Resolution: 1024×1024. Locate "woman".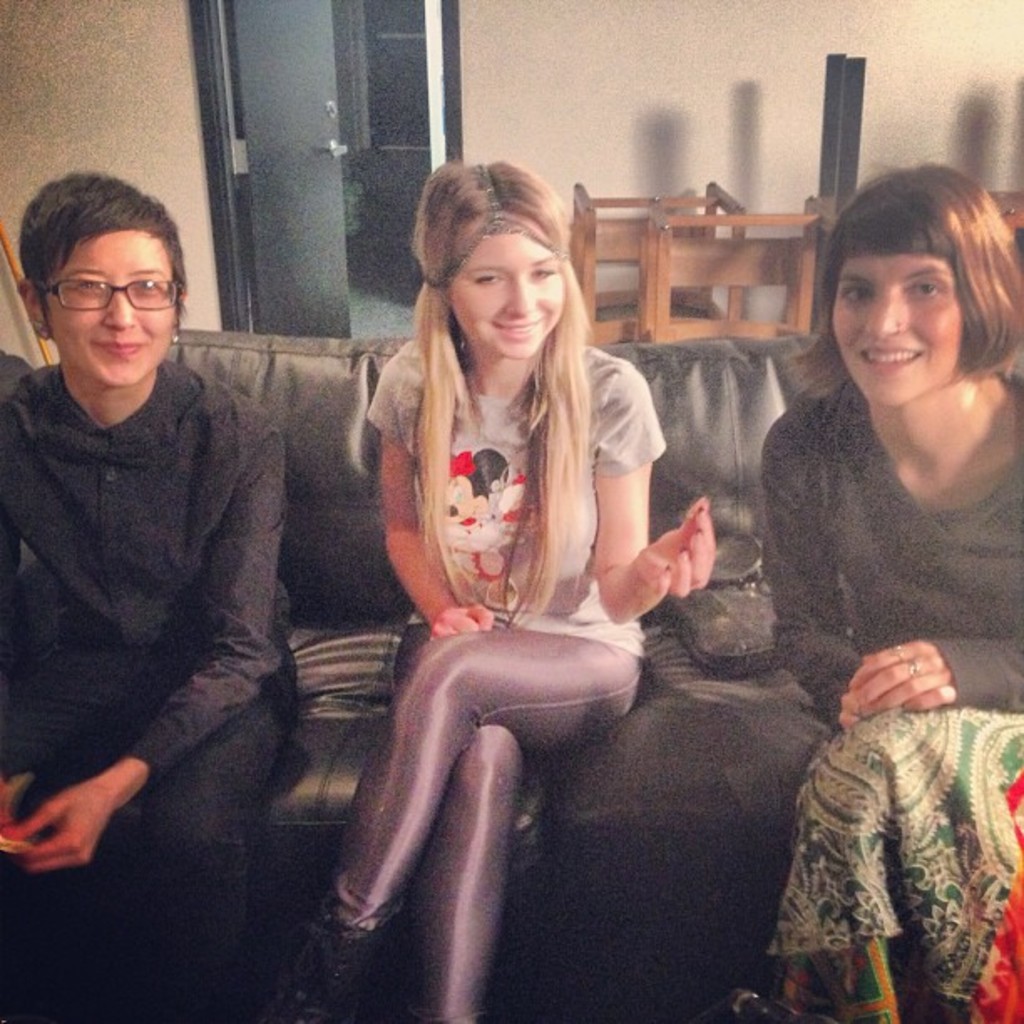
366,184,805,1012.
